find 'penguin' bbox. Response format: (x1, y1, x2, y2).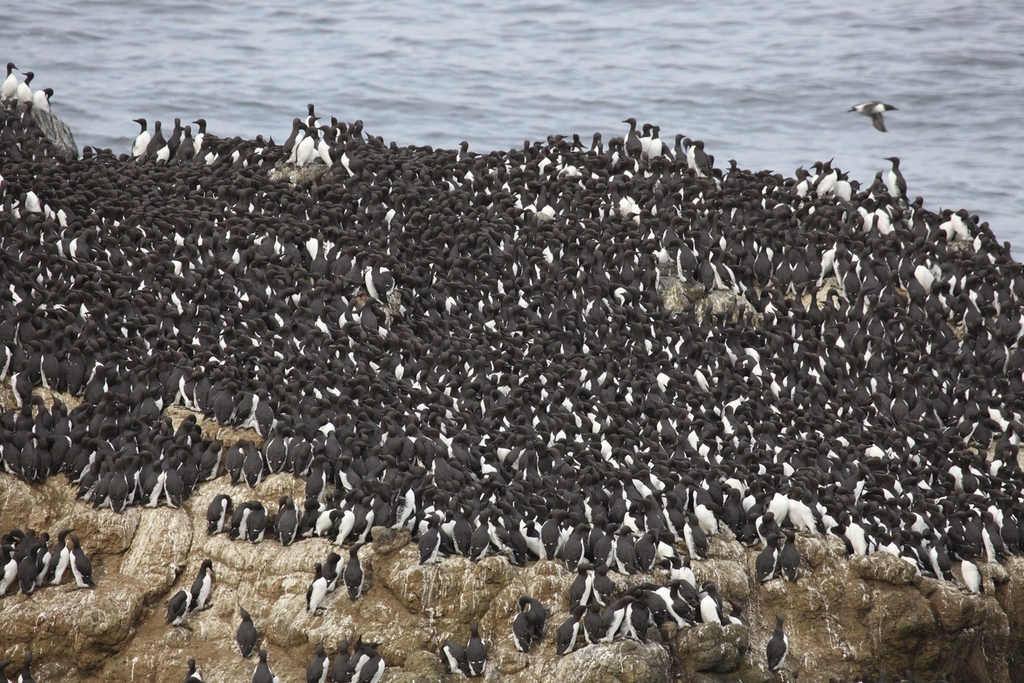
(360, 650, 388, 682).
